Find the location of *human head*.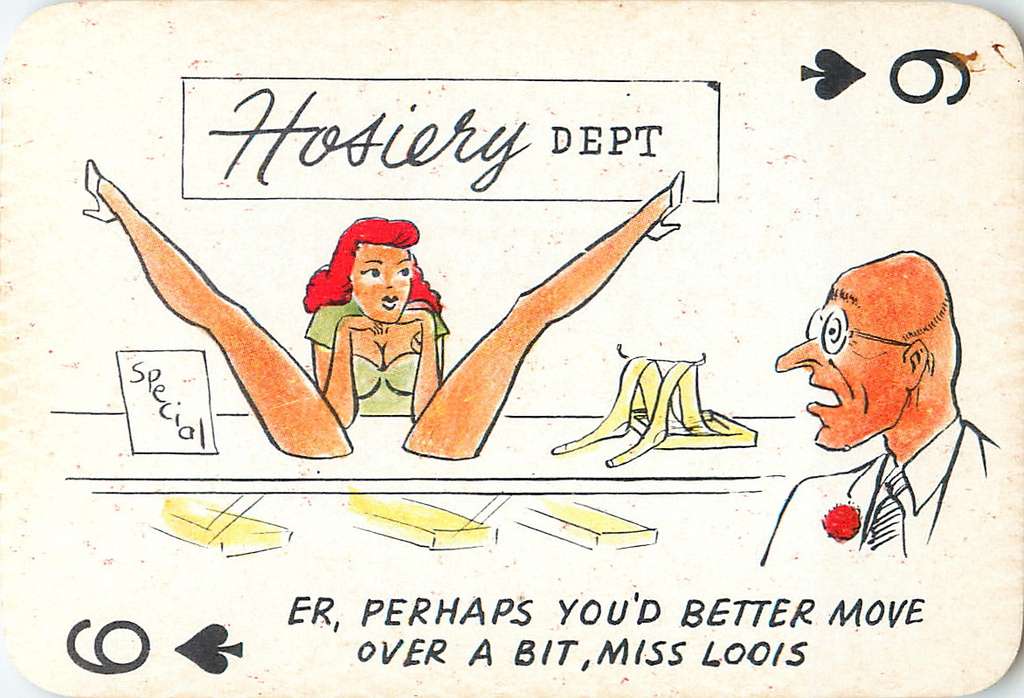
Location: bbox=(791, 250, 962, 452).
